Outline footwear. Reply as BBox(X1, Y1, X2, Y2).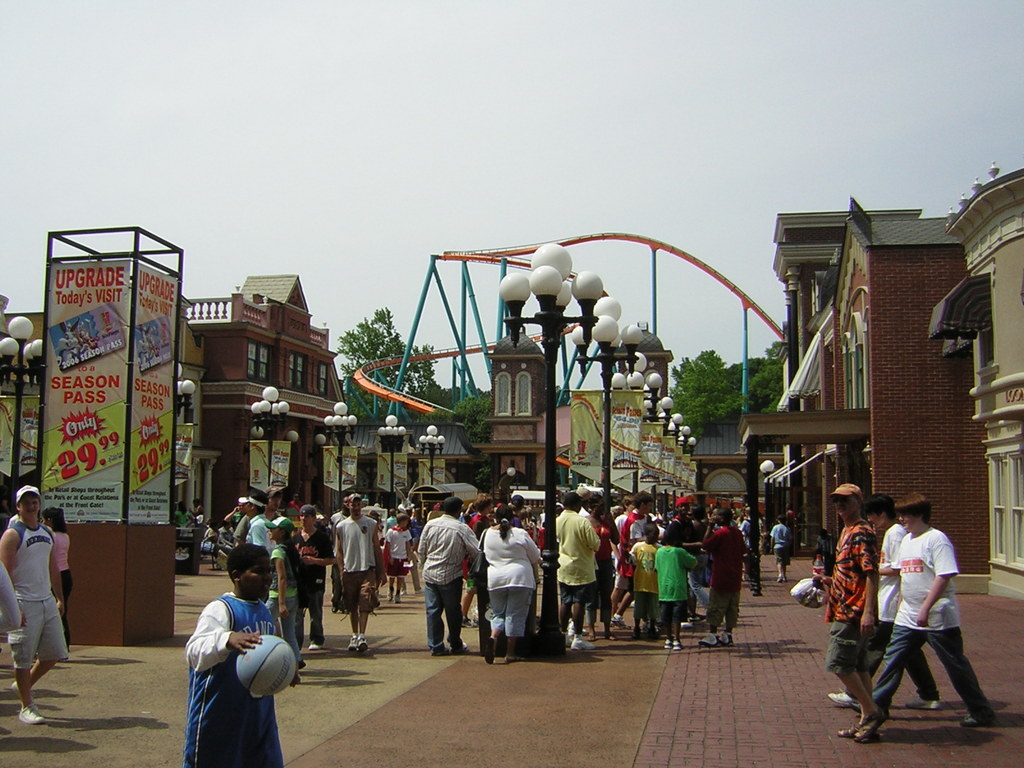
BBox(607, 620, 630, 631).
